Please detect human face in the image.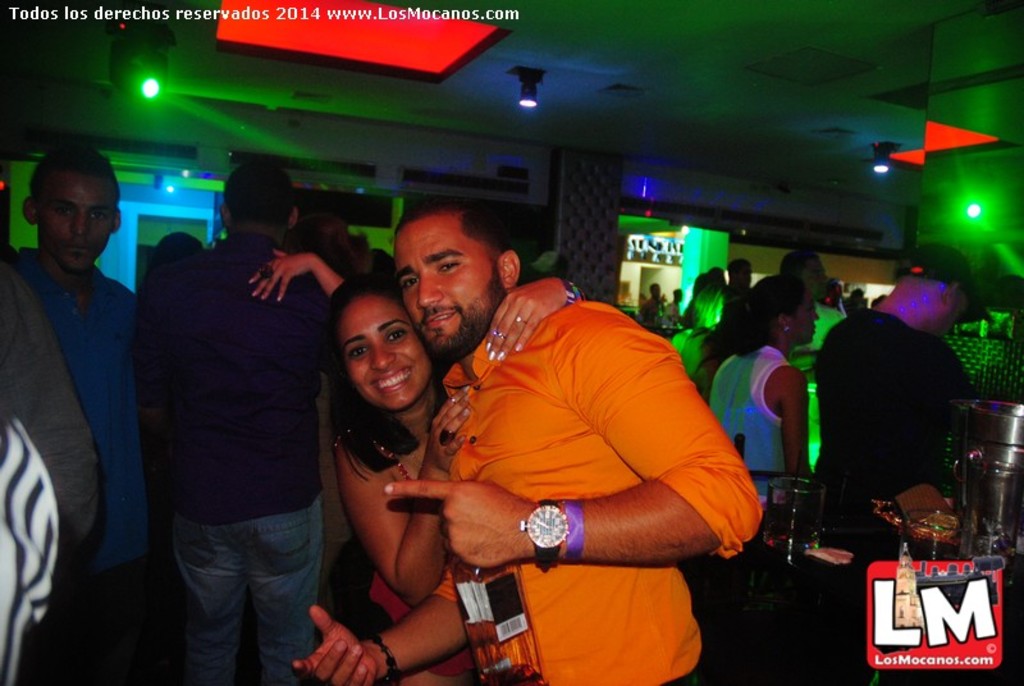
bbox(791, 289, 819, 344).
